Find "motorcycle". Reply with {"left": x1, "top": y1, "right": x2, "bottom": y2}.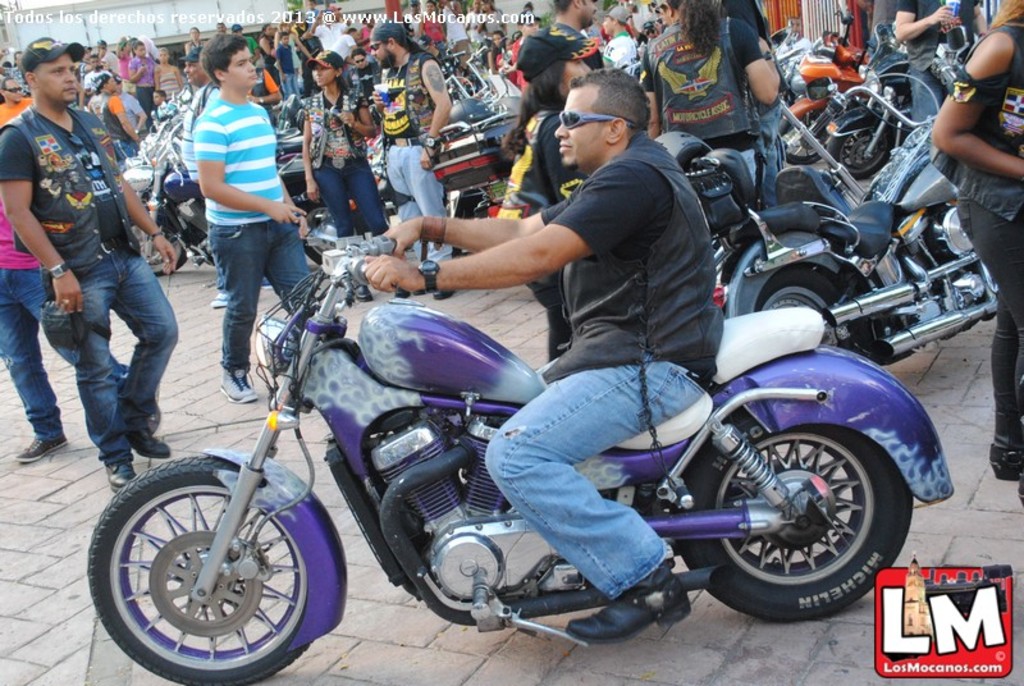
{"left": 705, "top": 78, "right": 1001, "bottom": 366}.
